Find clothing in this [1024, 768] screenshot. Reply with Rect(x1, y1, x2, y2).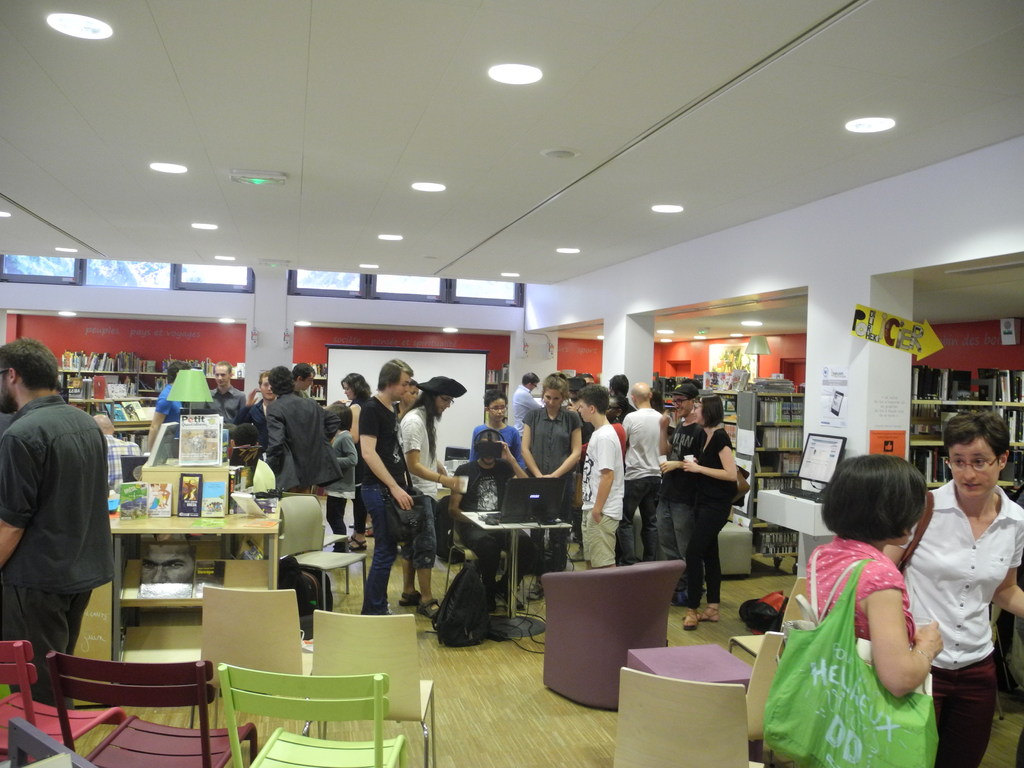
Rect(580, 511, 620, 568).
